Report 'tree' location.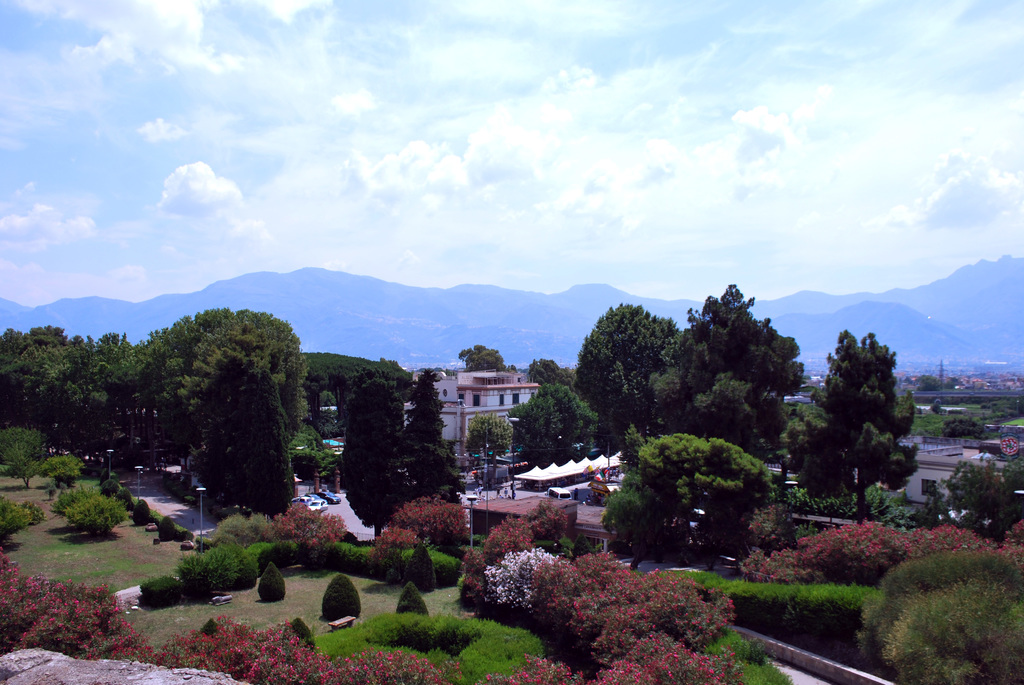
Report: box=[387, 367, 458, 498].
